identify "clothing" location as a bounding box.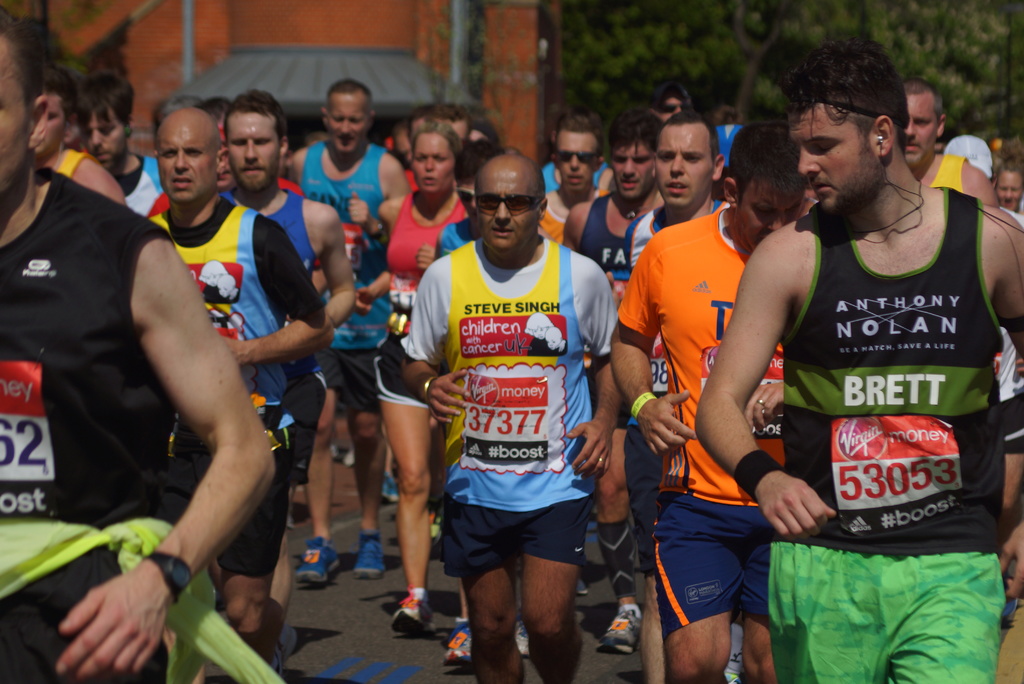
locate(116, 156, 169, 216).
